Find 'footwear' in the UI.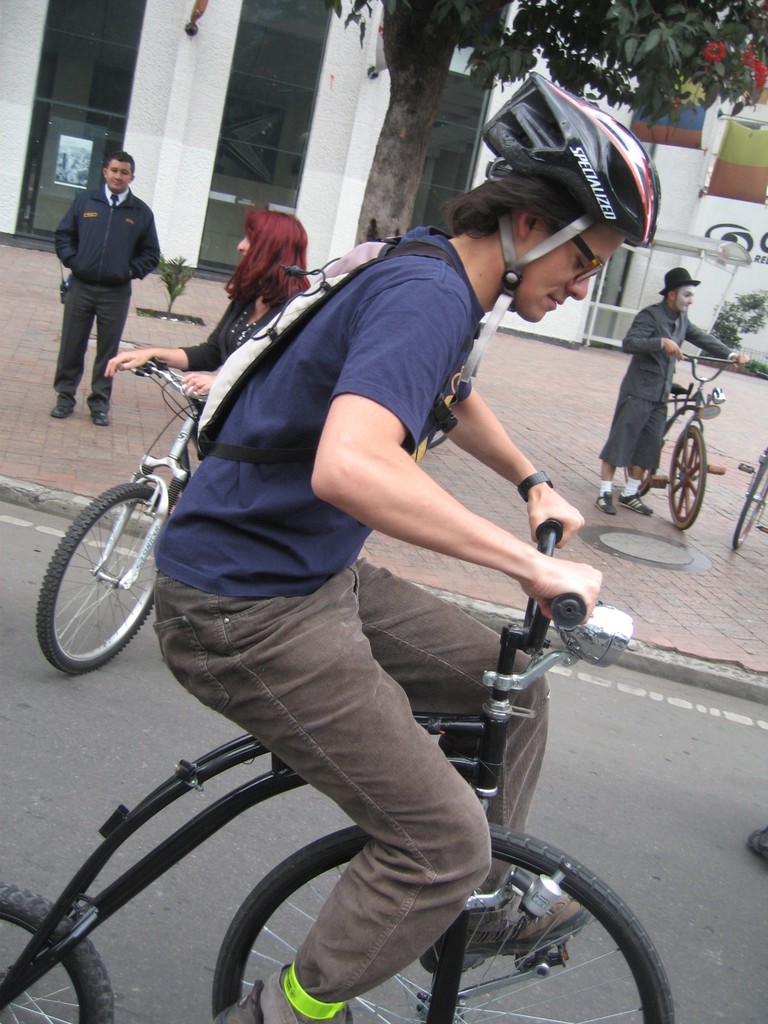
UI element at 593/490/618/519.
